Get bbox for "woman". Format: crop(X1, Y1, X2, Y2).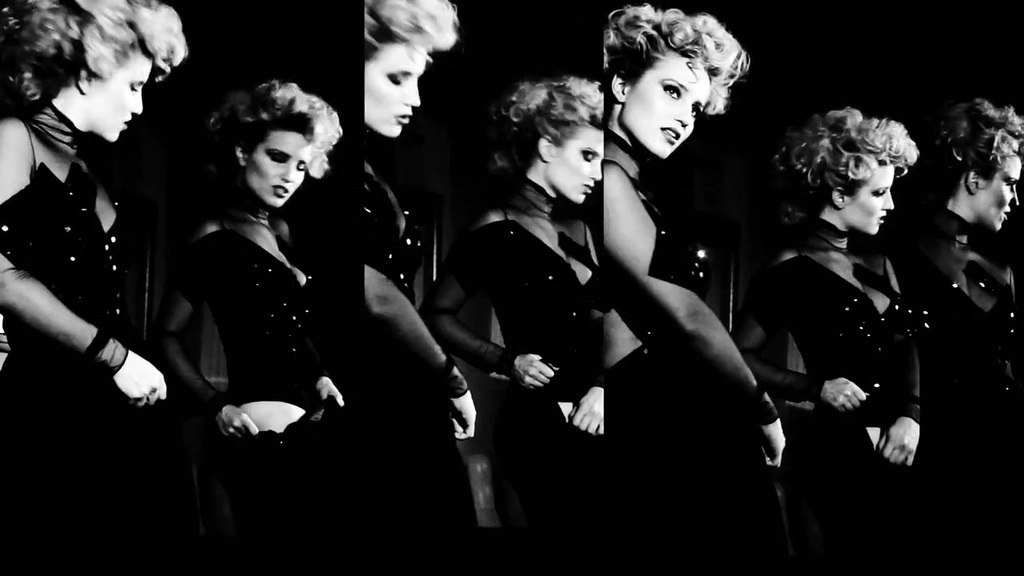
crop(363, 0, 477, 572).
